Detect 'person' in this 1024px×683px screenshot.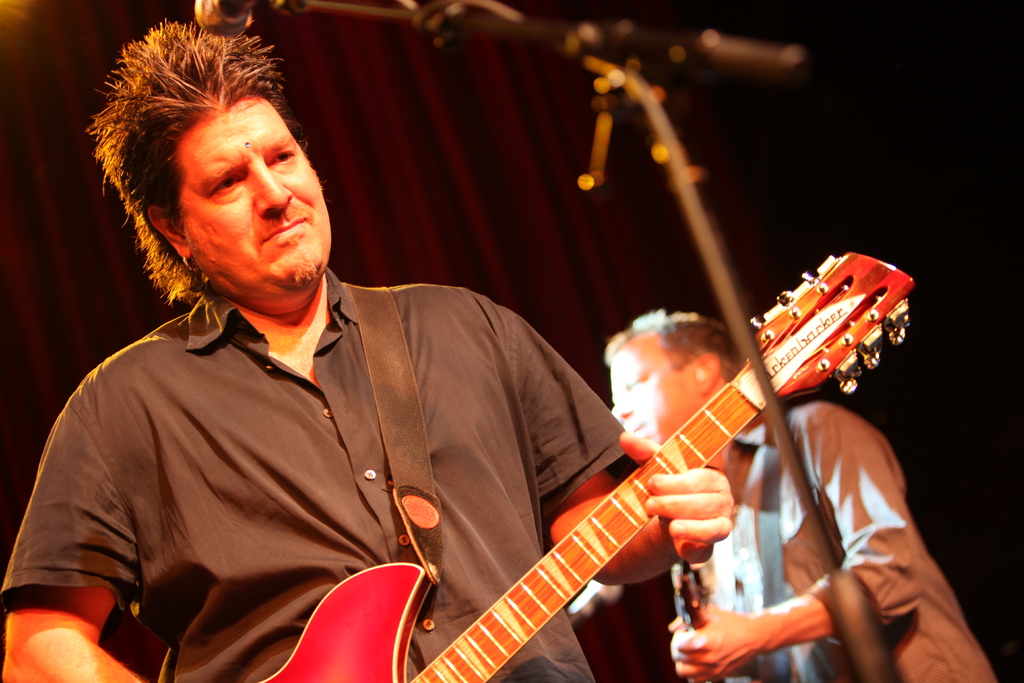
Detection: (70,67,840,671).
